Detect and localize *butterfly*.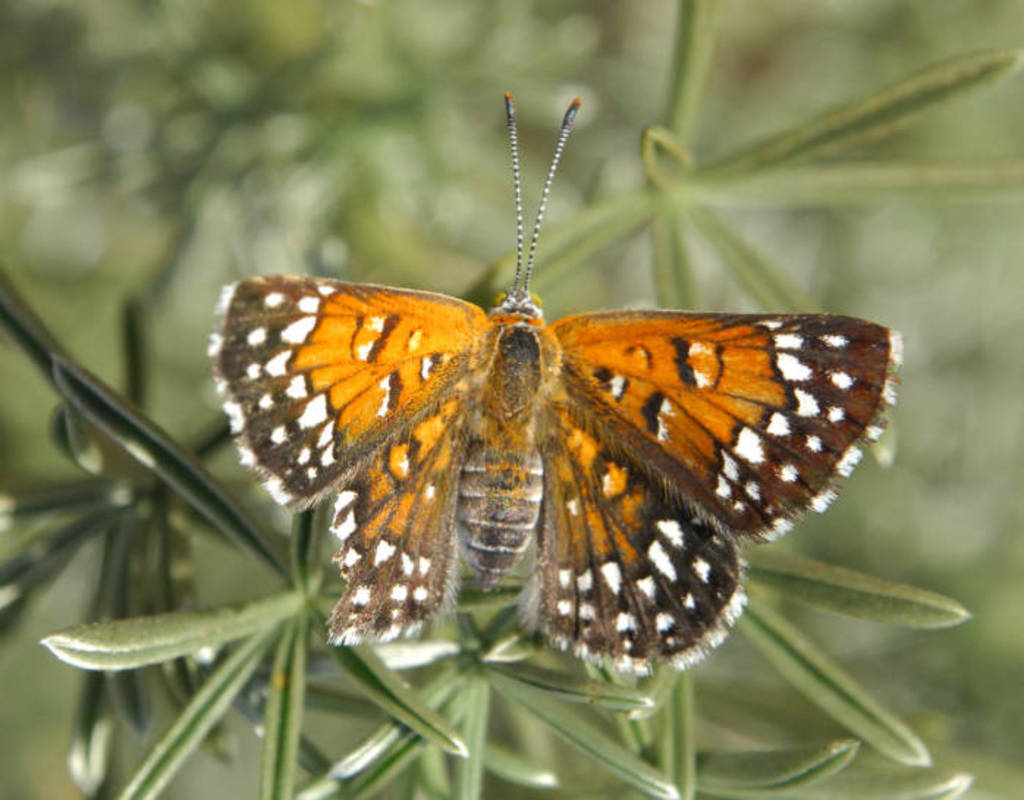
Localized at select_region(207, 97, 907, 688).
